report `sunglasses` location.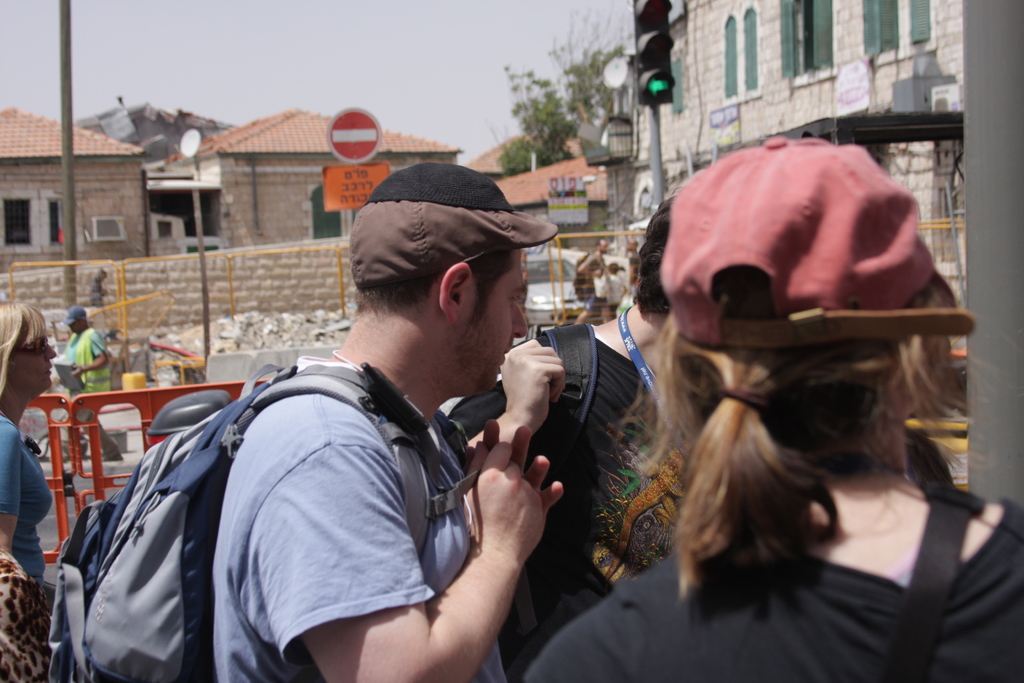
Report: (left=10, top=333, right=54, bottom=358).
